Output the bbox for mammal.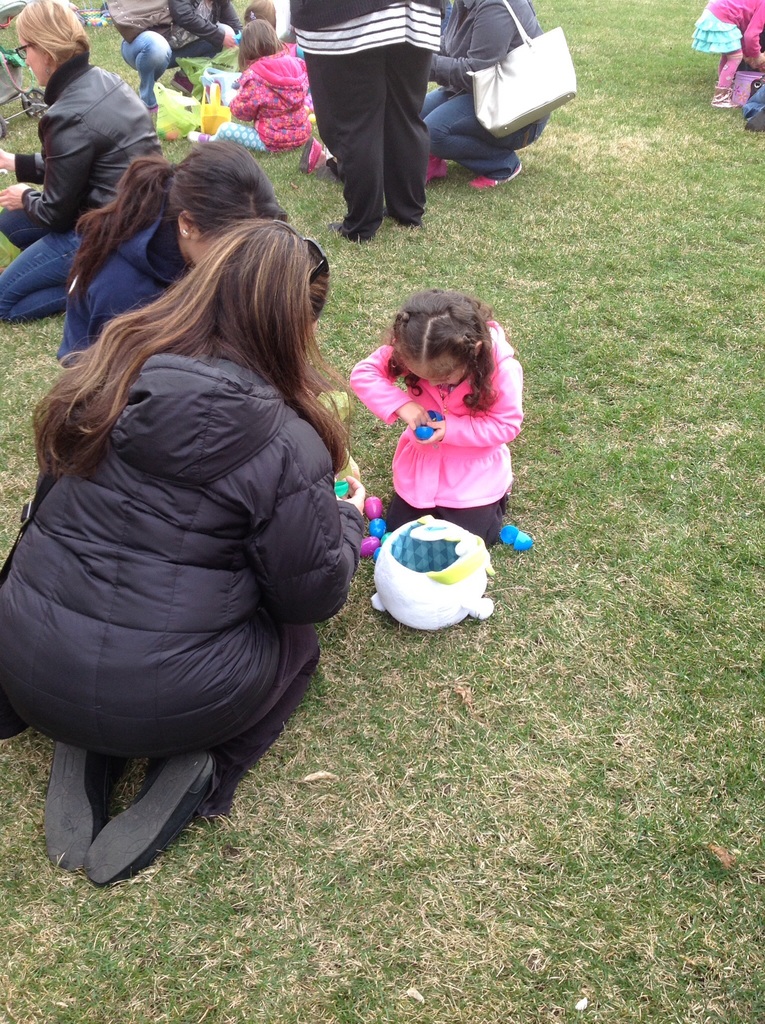
(0, 0, 161, 326).
